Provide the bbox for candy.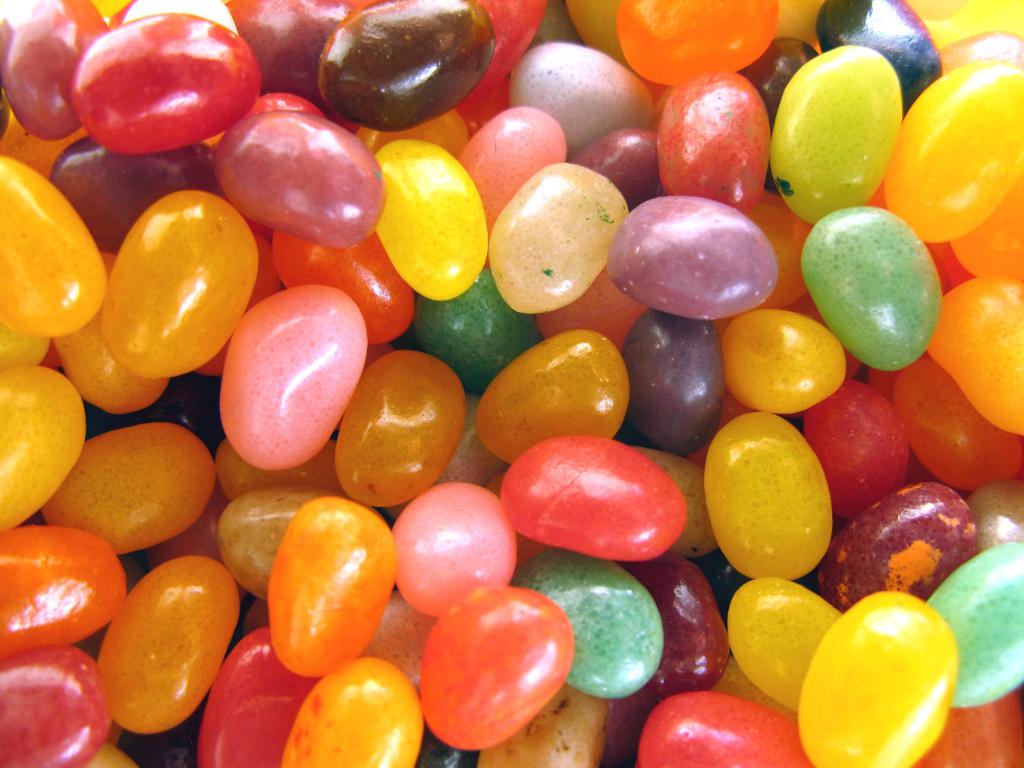
bbox=[0, 0, 1023, 767].
